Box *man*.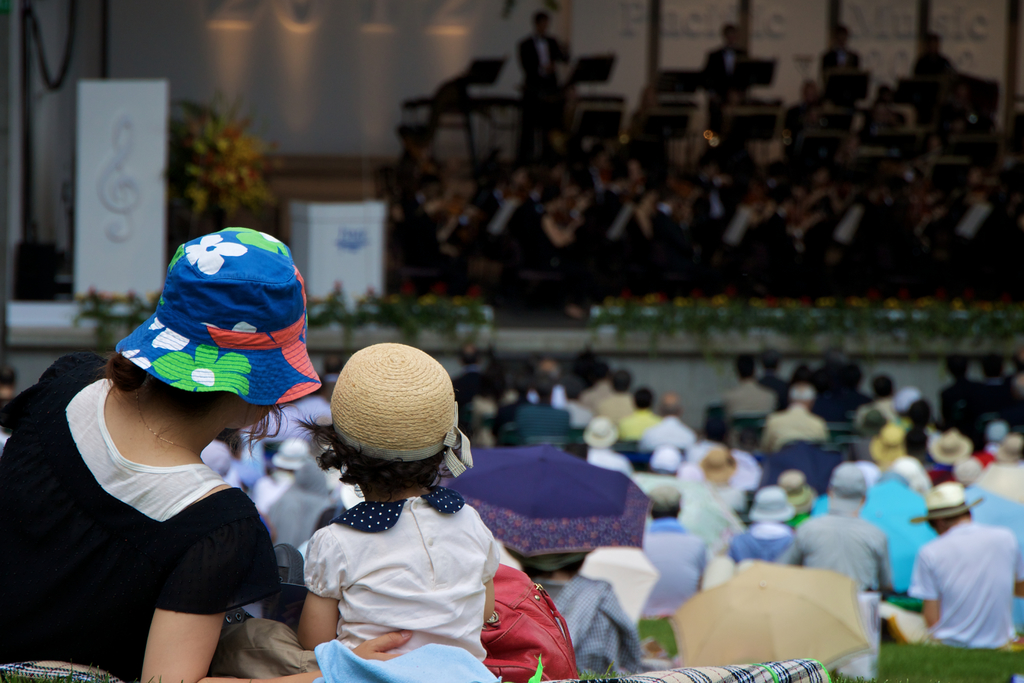
641:394:693:450.
